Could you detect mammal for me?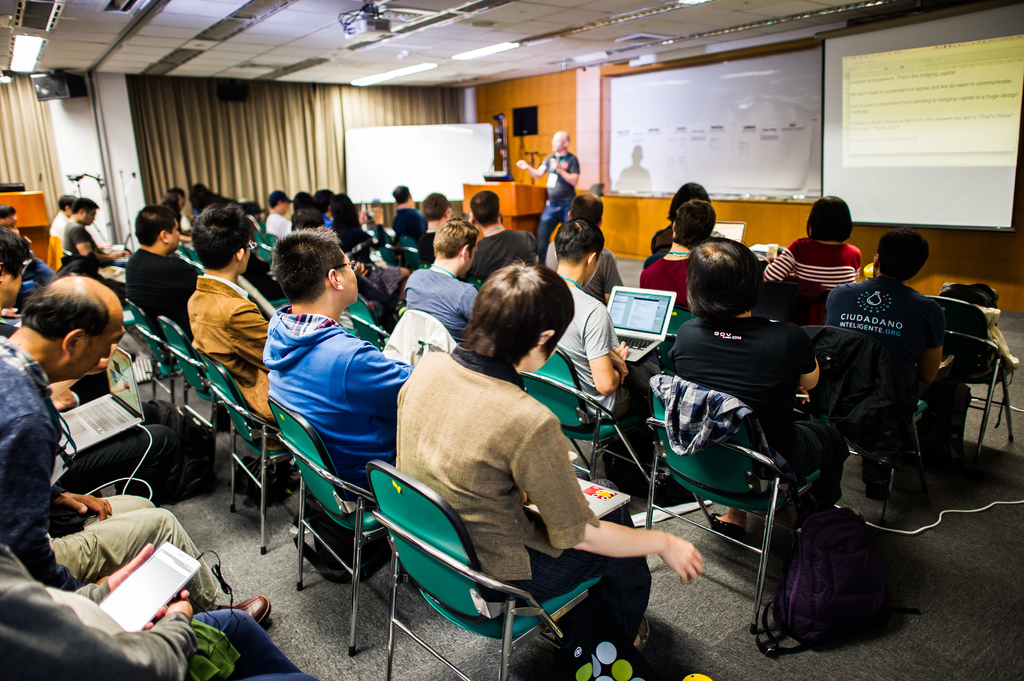
Detection result: region(372, 278, 652, 666).
